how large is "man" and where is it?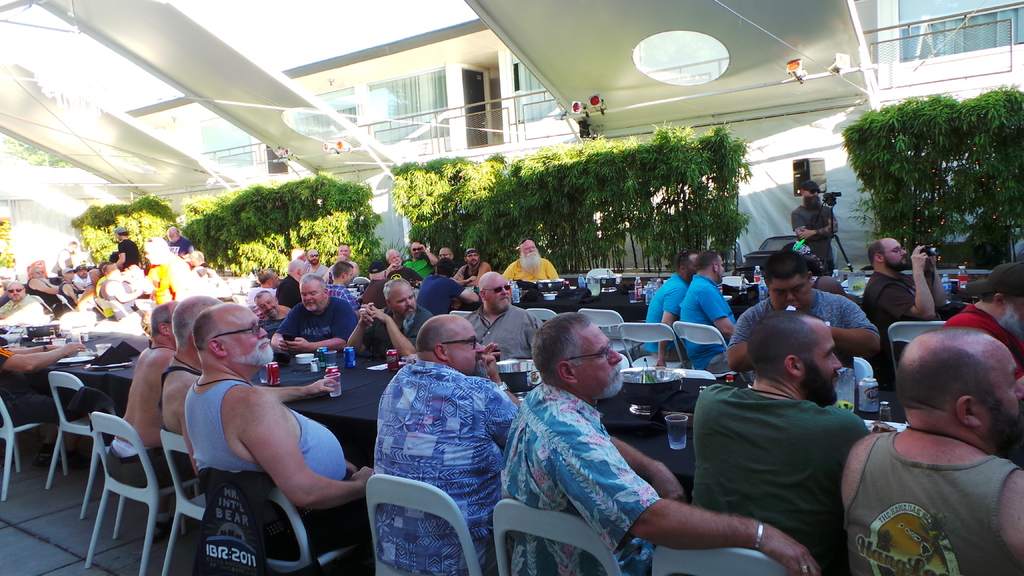
Bounding box: (270, 273, 359, 356).
